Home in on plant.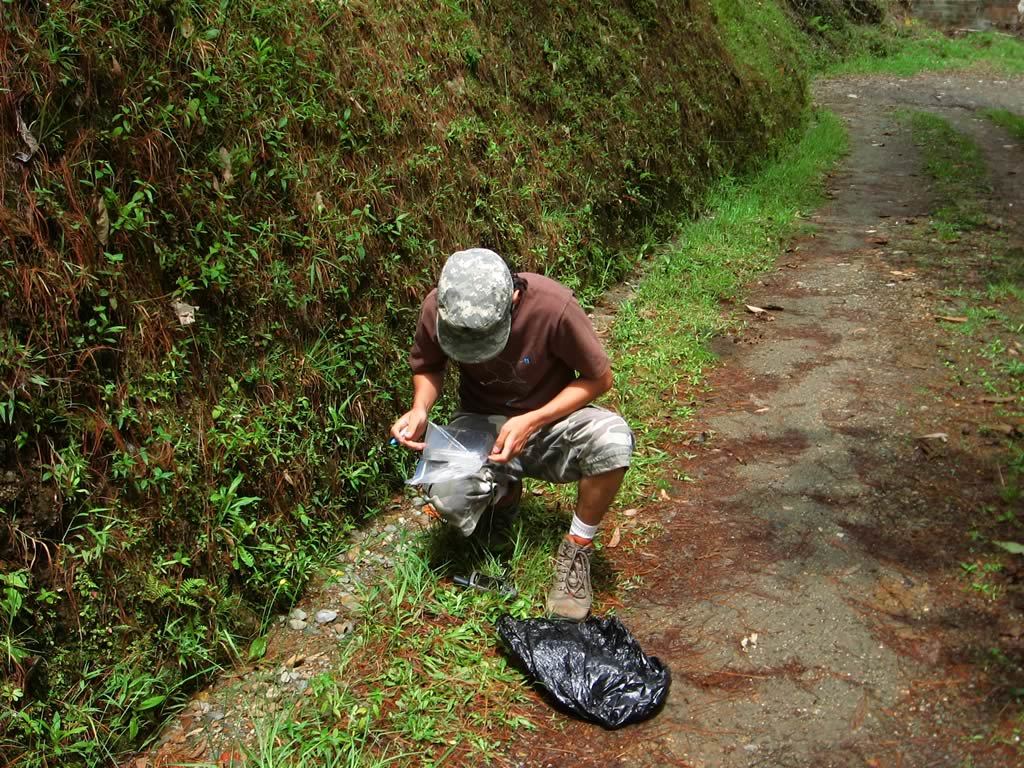
Homed in at x1=32, y1=432, x2=102, y2=510.
